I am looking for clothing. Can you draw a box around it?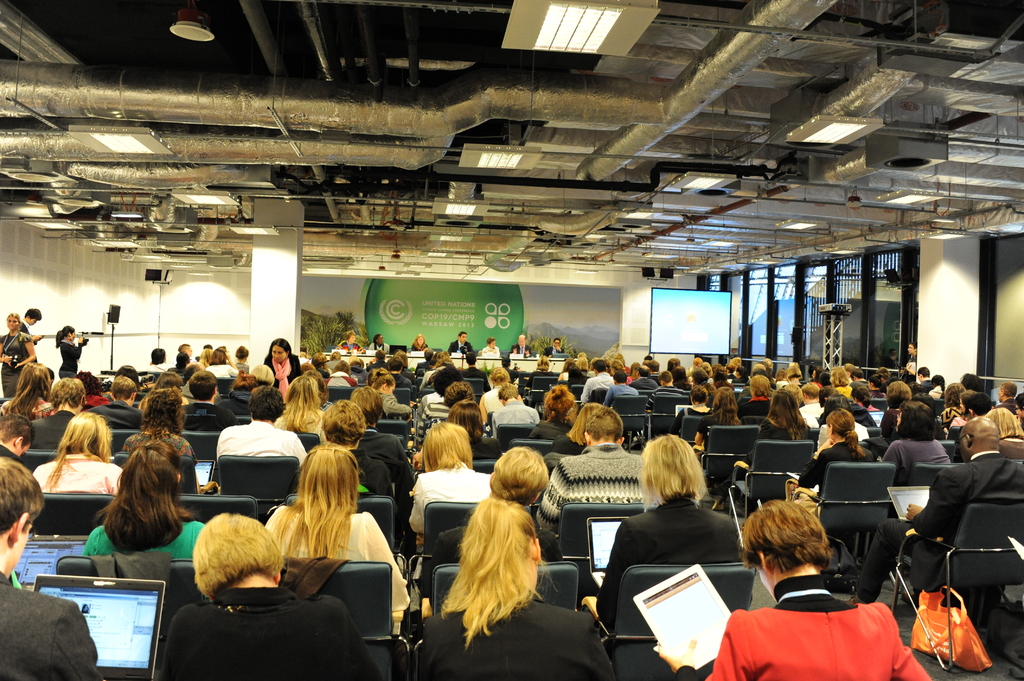
Sure, the bounding box is region(712, 419, 815, 488).
